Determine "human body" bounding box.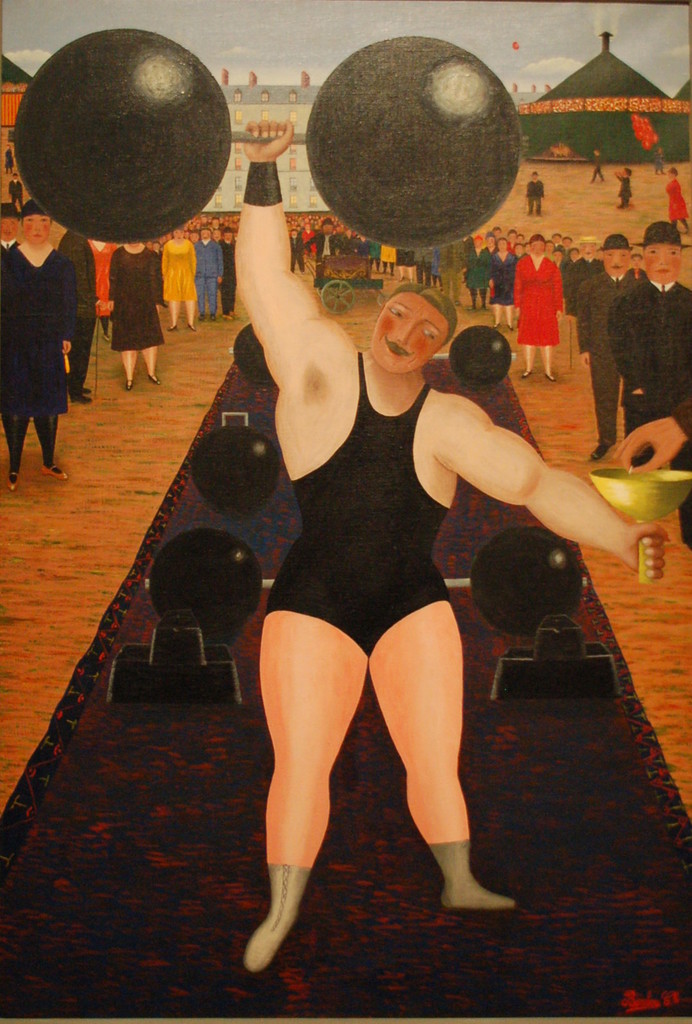
Determined: rect(594, 155, 608, 183).
